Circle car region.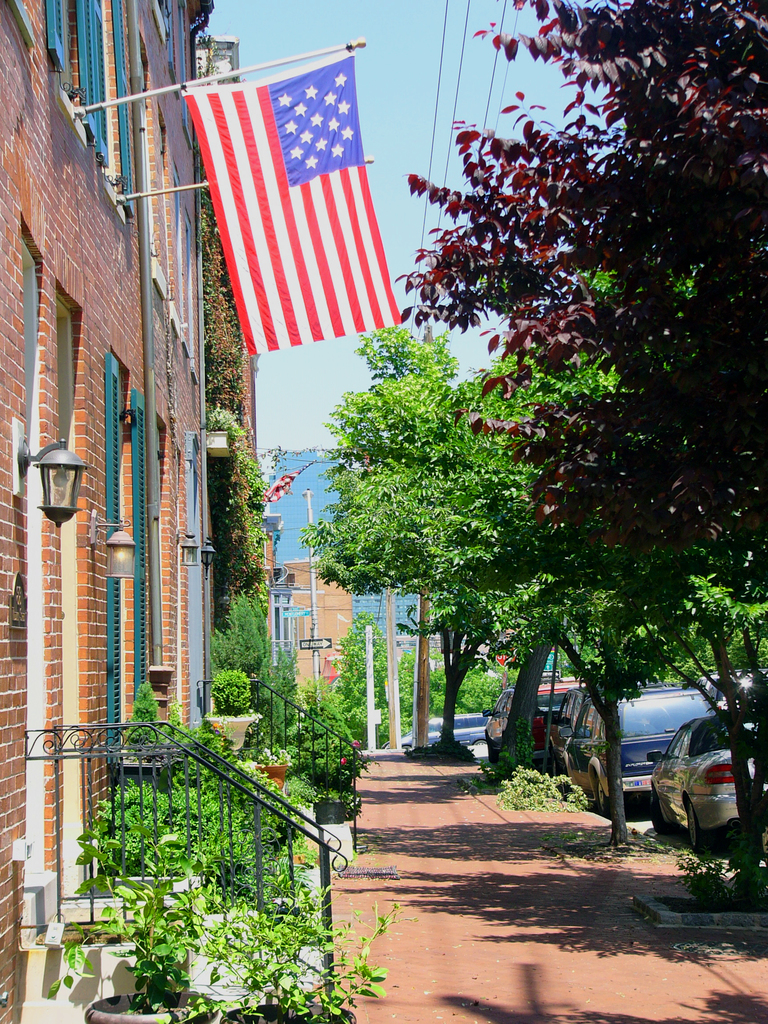
Region: Rect(481, 686, 520, 755).
